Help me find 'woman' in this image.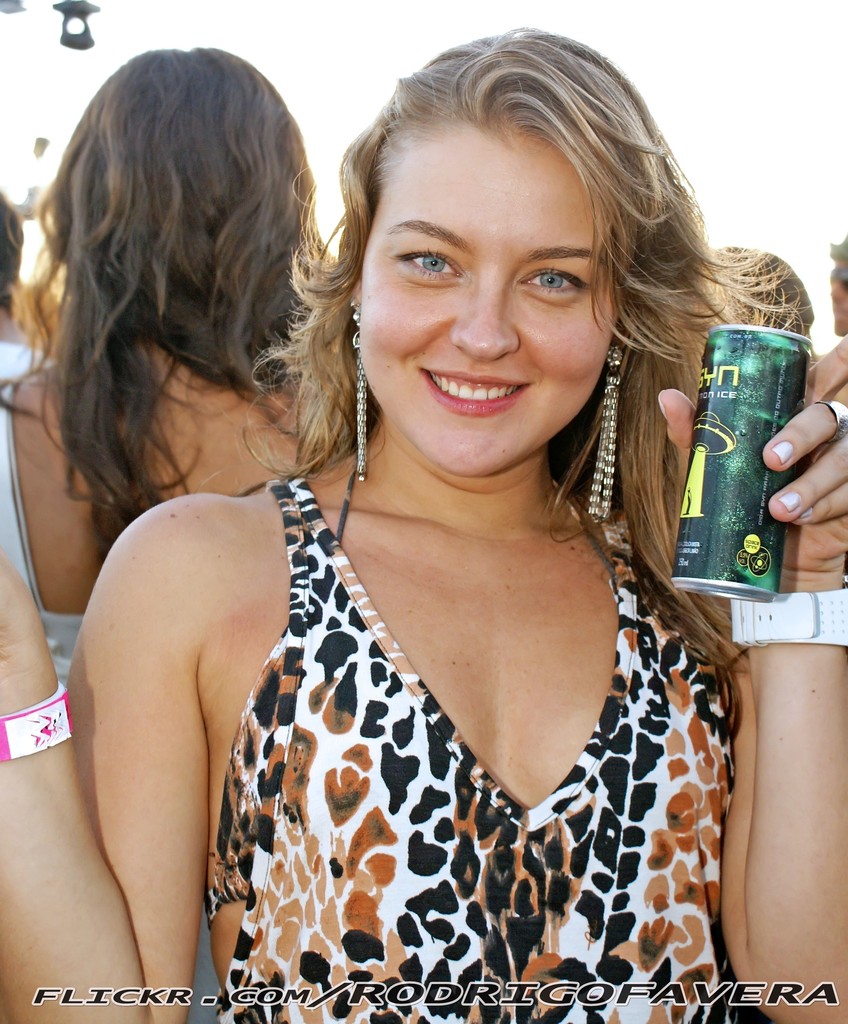
Found it: (0, 42, 343, 697).
